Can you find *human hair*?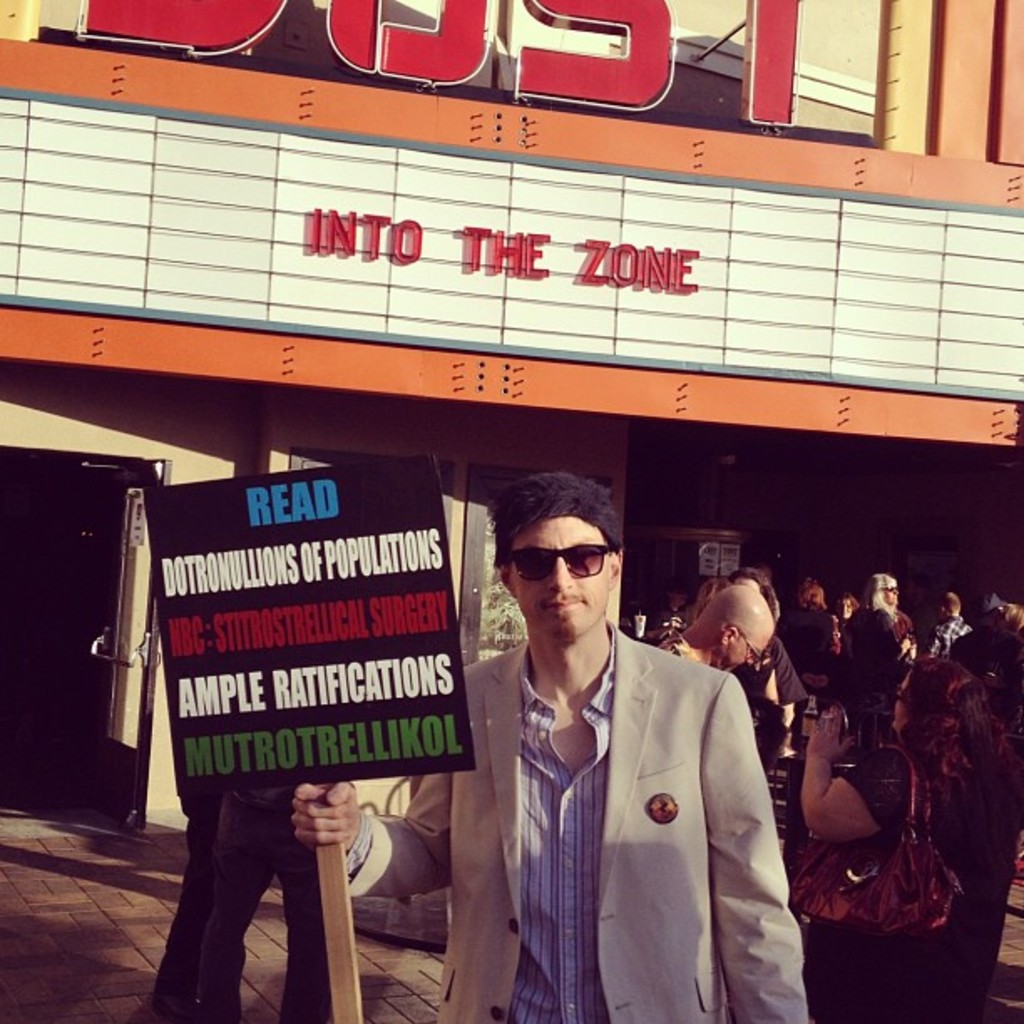
Yes, bounding box: {"x1": 484, "y1": 468, "x2": 631, "y2": 557}.
